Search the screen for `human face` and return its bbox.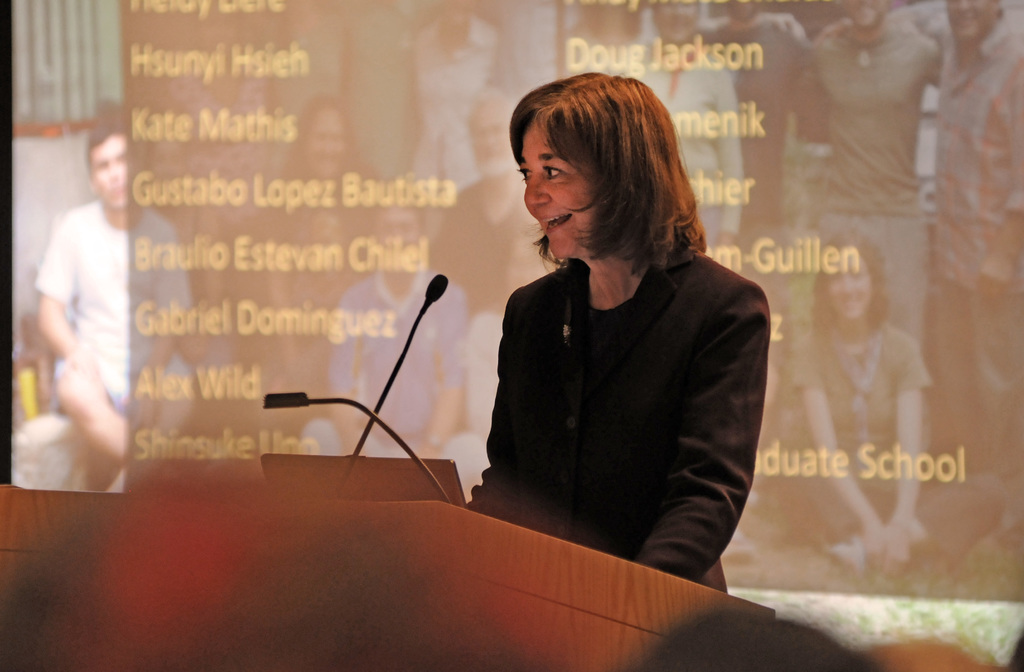
Found: <bbox>519, 113, 598, 261</bbox>.
